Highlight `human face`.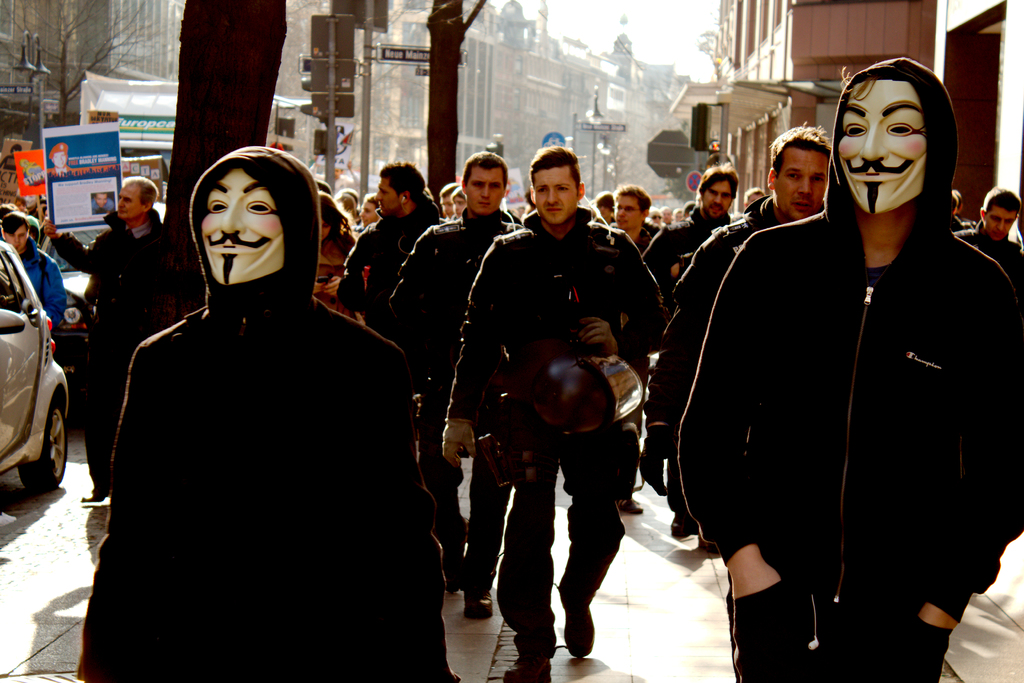
Highlighted region: region(613, 193, 646, 230).
